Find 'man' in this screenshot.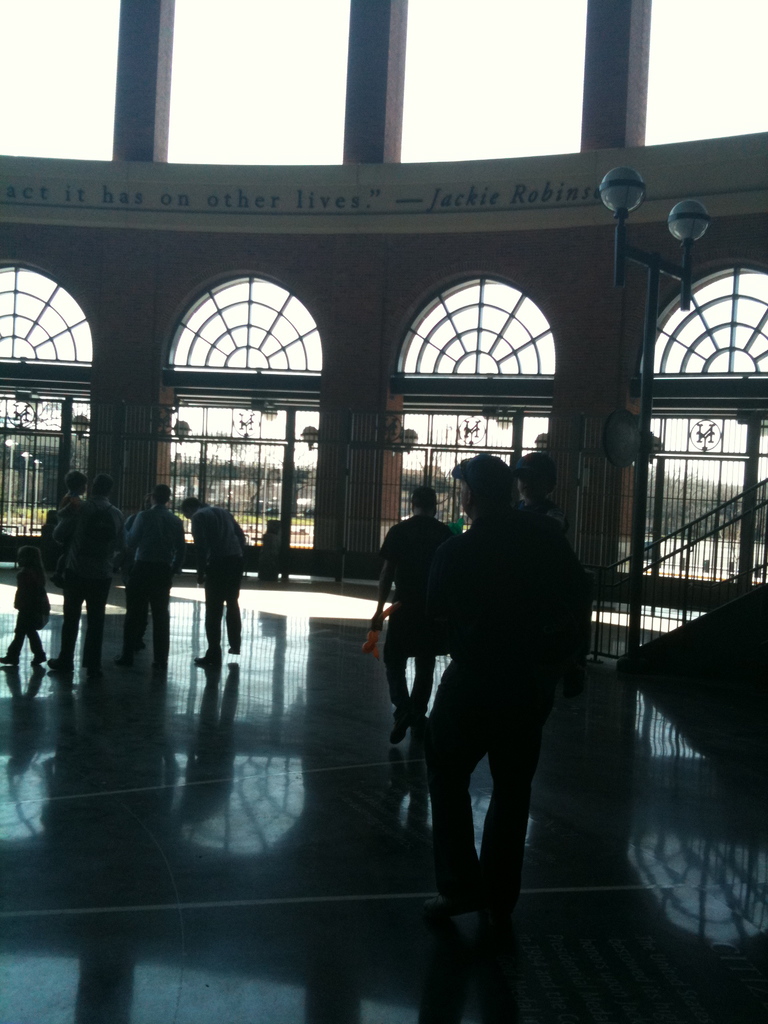
The bounding box for 'man' is select_region(179, 498, 250, 645).
